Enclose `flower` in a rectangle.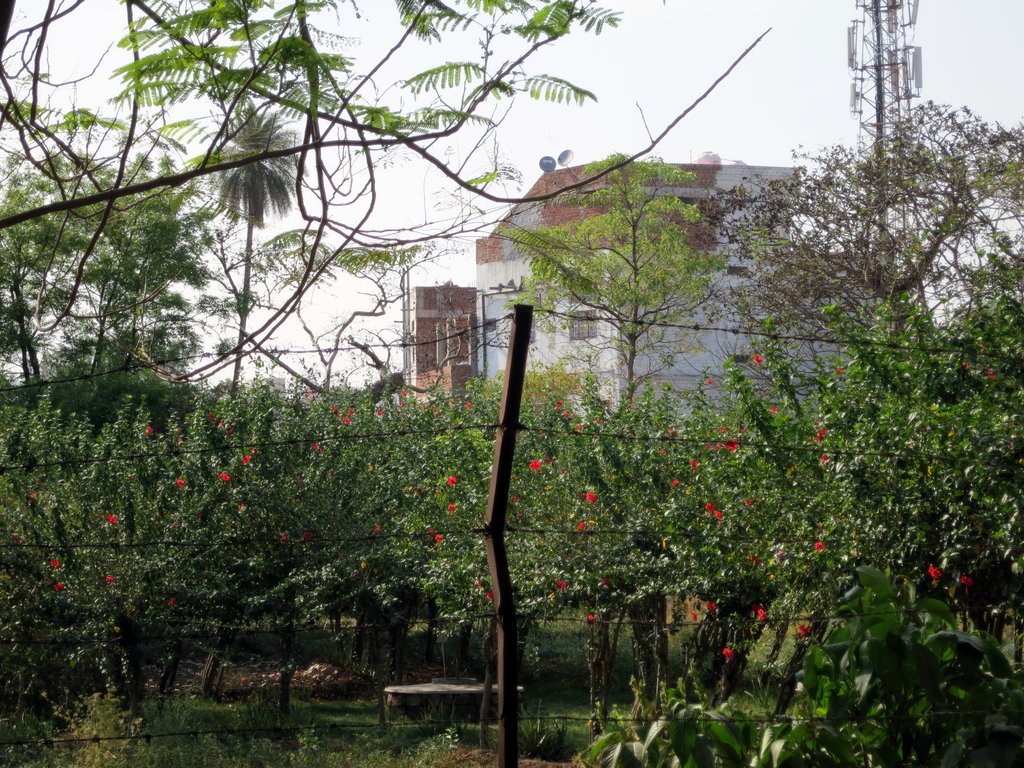
box=[728, 438, 739, 453].
